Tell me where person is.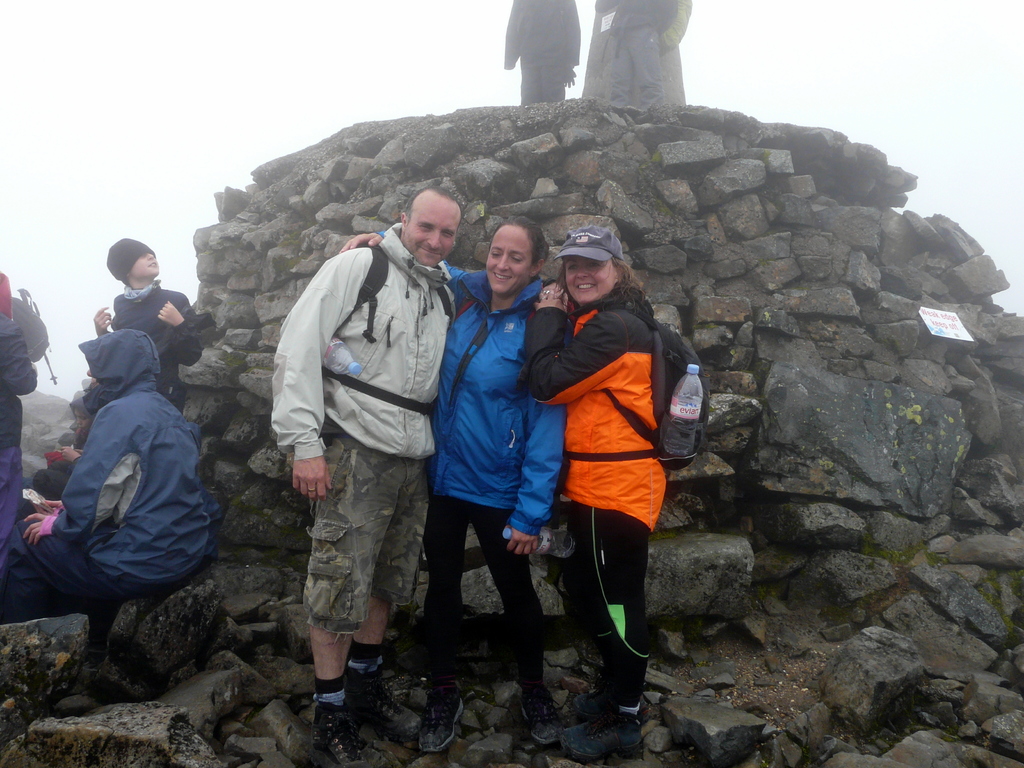
person is at Rect(93, 235, 218, 396).
